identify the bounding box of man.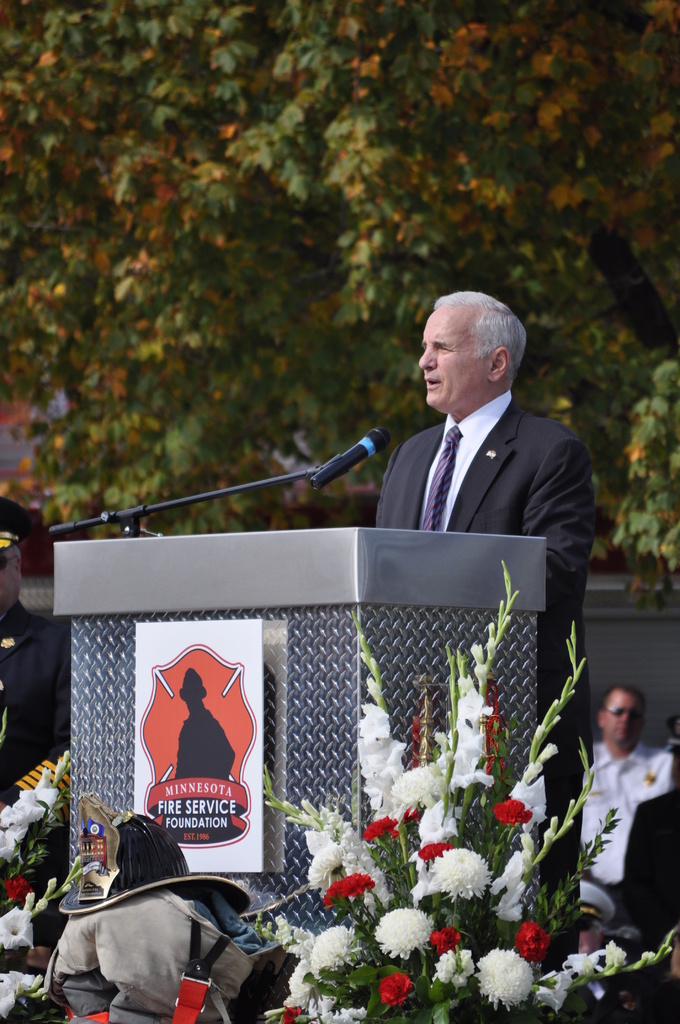
x1=569, y1=676, x2=669, y2=933.
